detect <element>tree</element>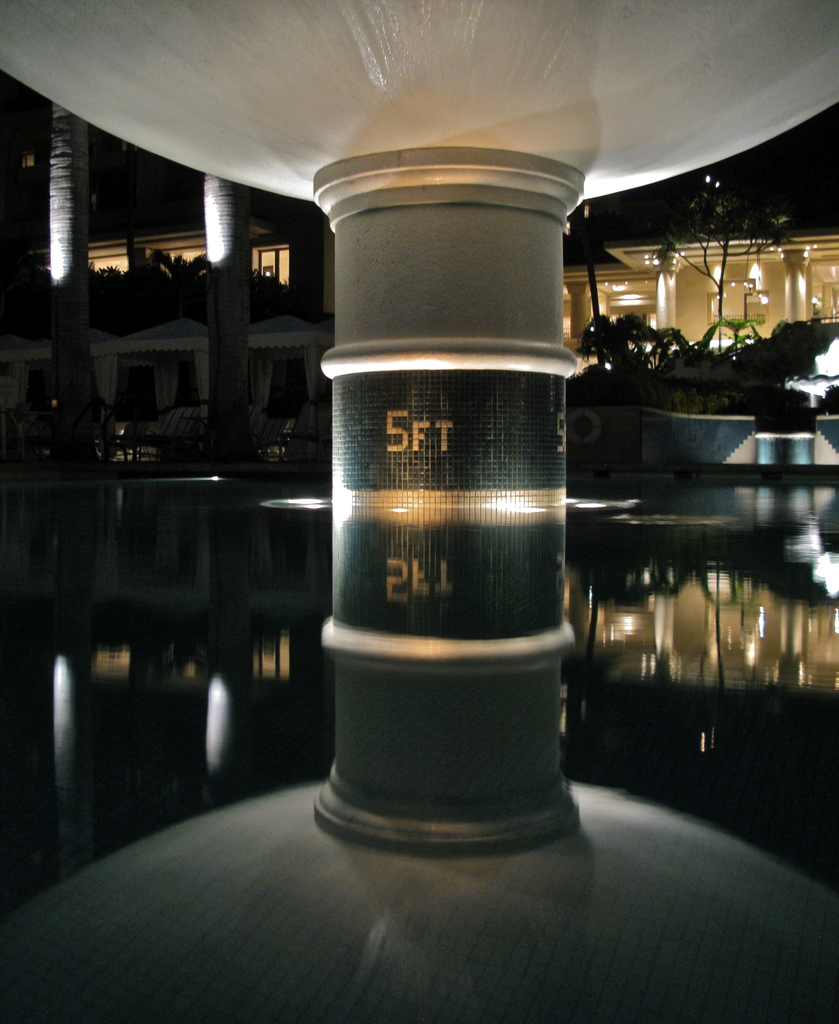
Rect(207, 175, 251, 459)
